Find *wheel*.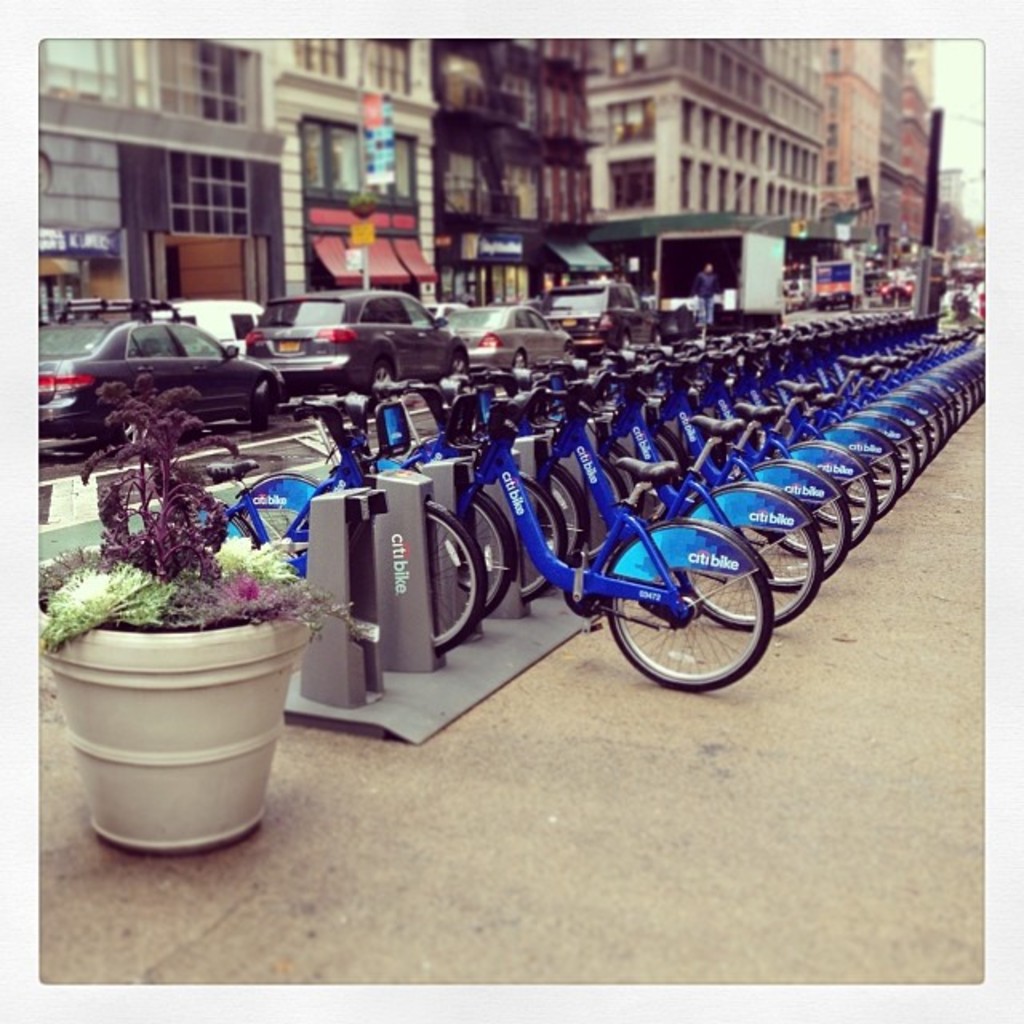
l=506, t=346, r=525, b=379.
